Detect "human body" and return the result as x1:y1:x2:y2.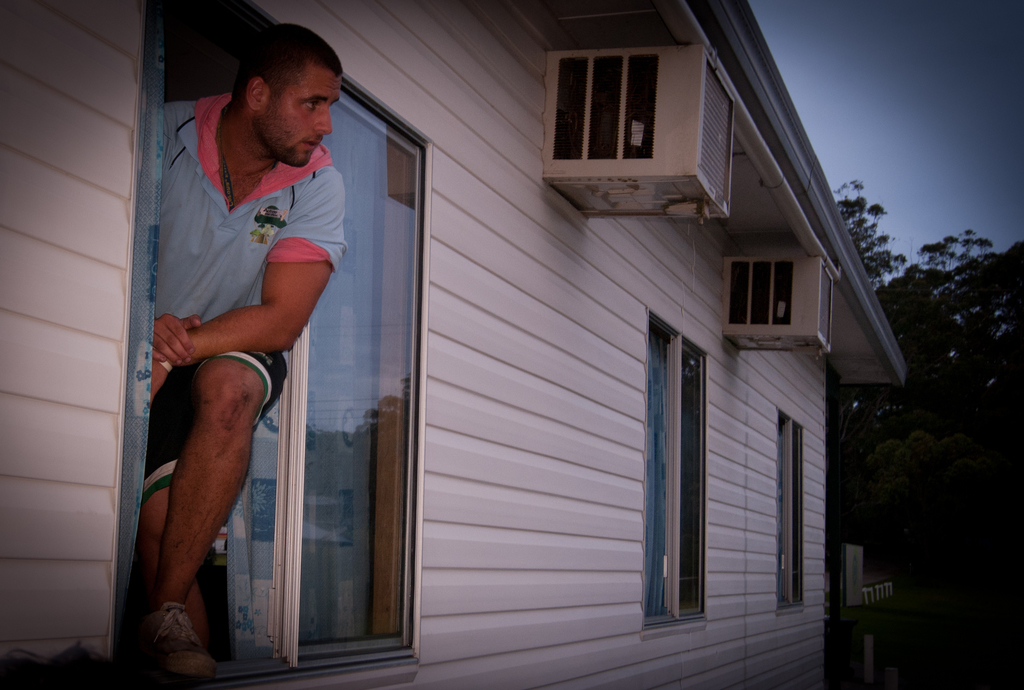
130:68:352:689.
